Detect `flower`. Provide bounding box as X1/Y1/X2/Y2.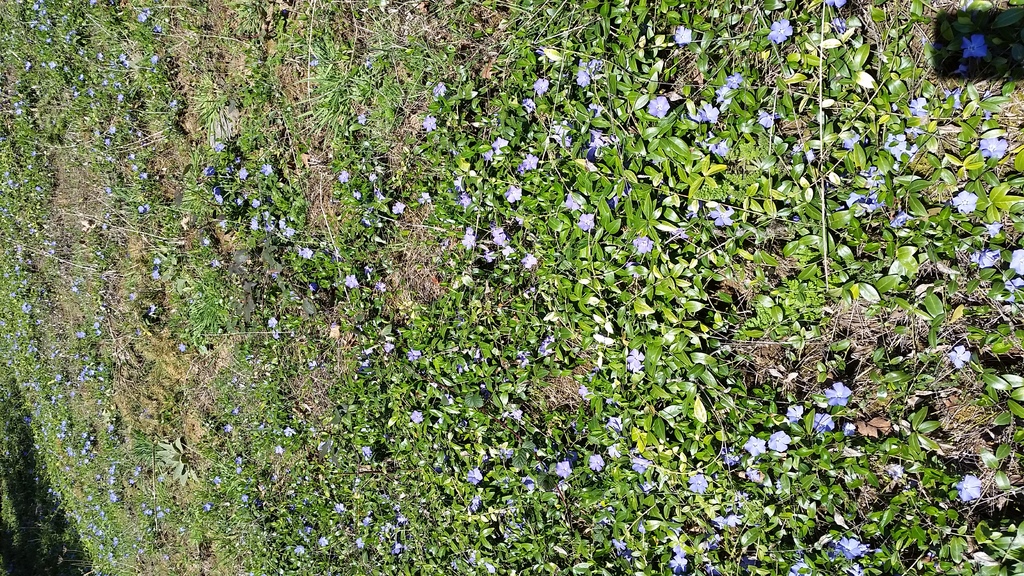
746/435/764/452.
